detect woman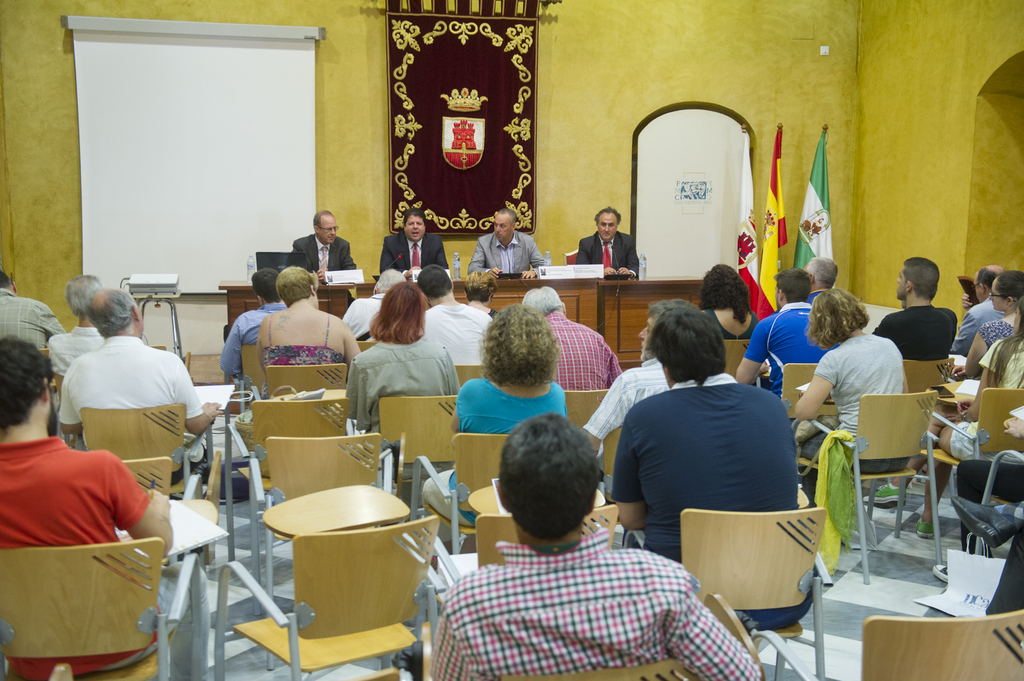
[792, 287, 904, 509]
